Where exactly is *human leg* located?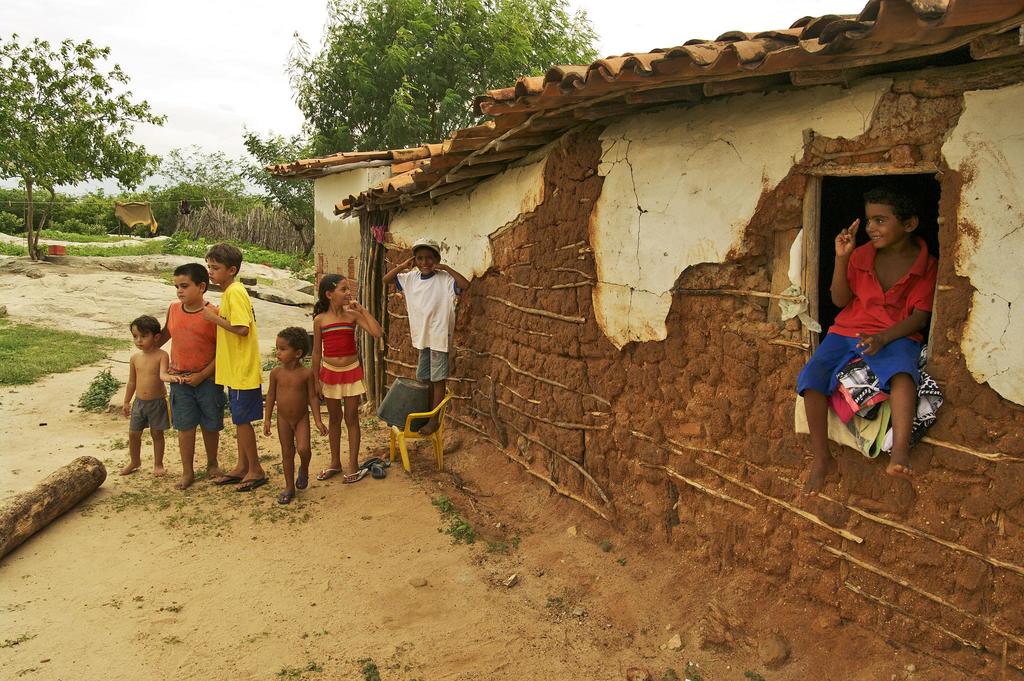
Its bounding box is {"x1": 294, "y1": 409, "x2": 312, "y2": 489}.
